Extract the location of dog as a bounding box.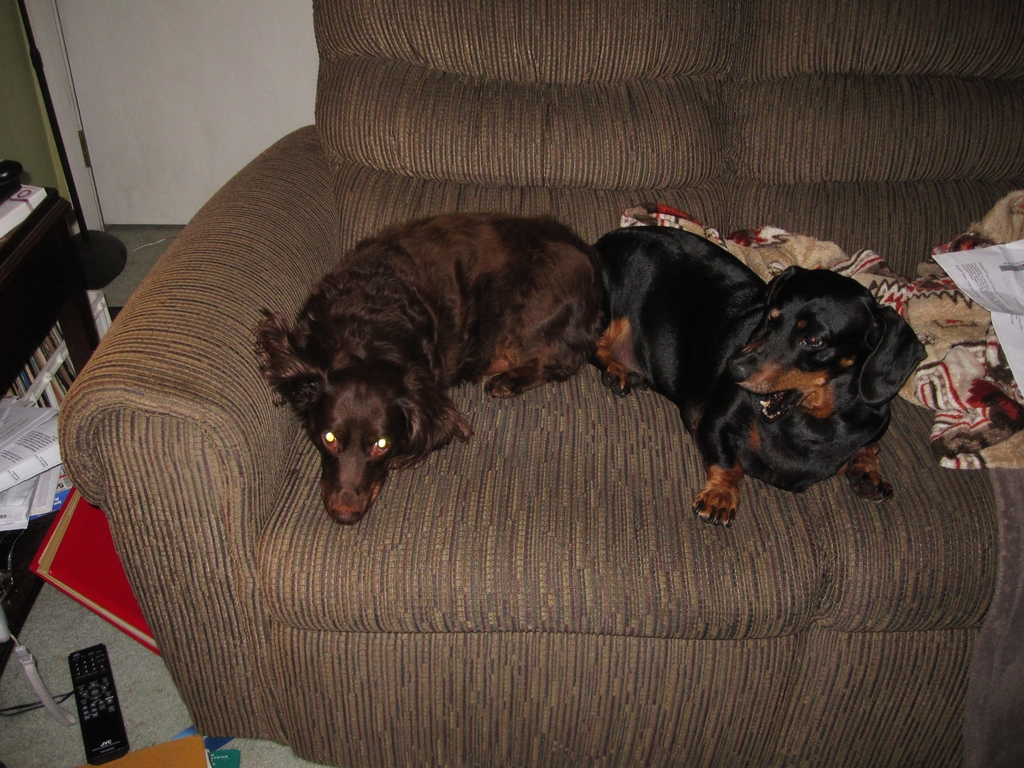
(252,213,609,525).
